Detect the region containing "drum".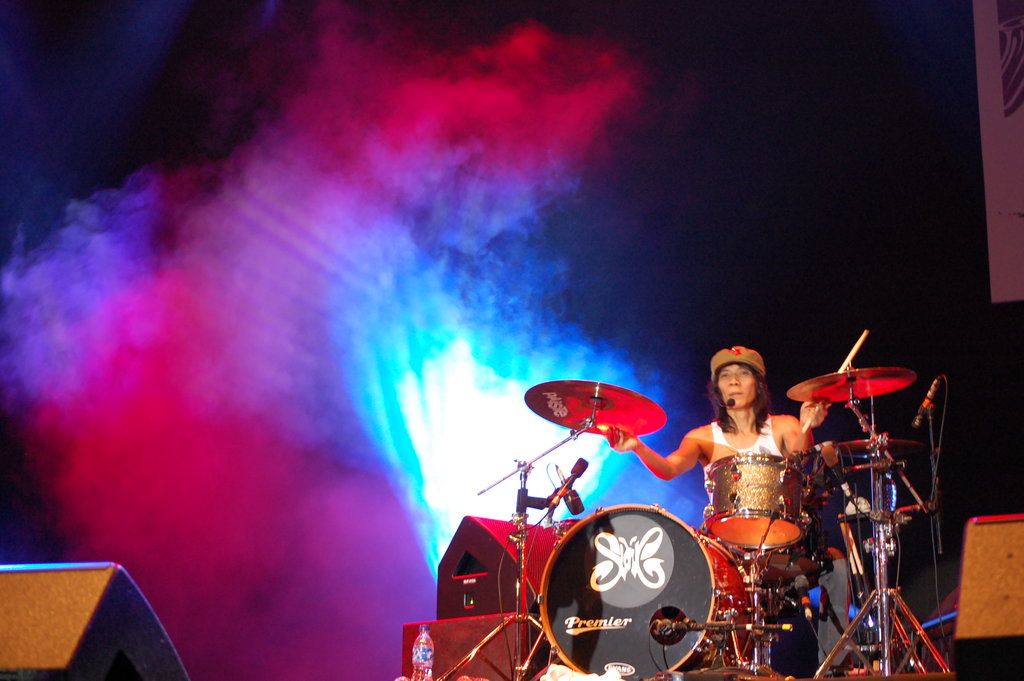
bbox=[537, 502, 756, 680].
